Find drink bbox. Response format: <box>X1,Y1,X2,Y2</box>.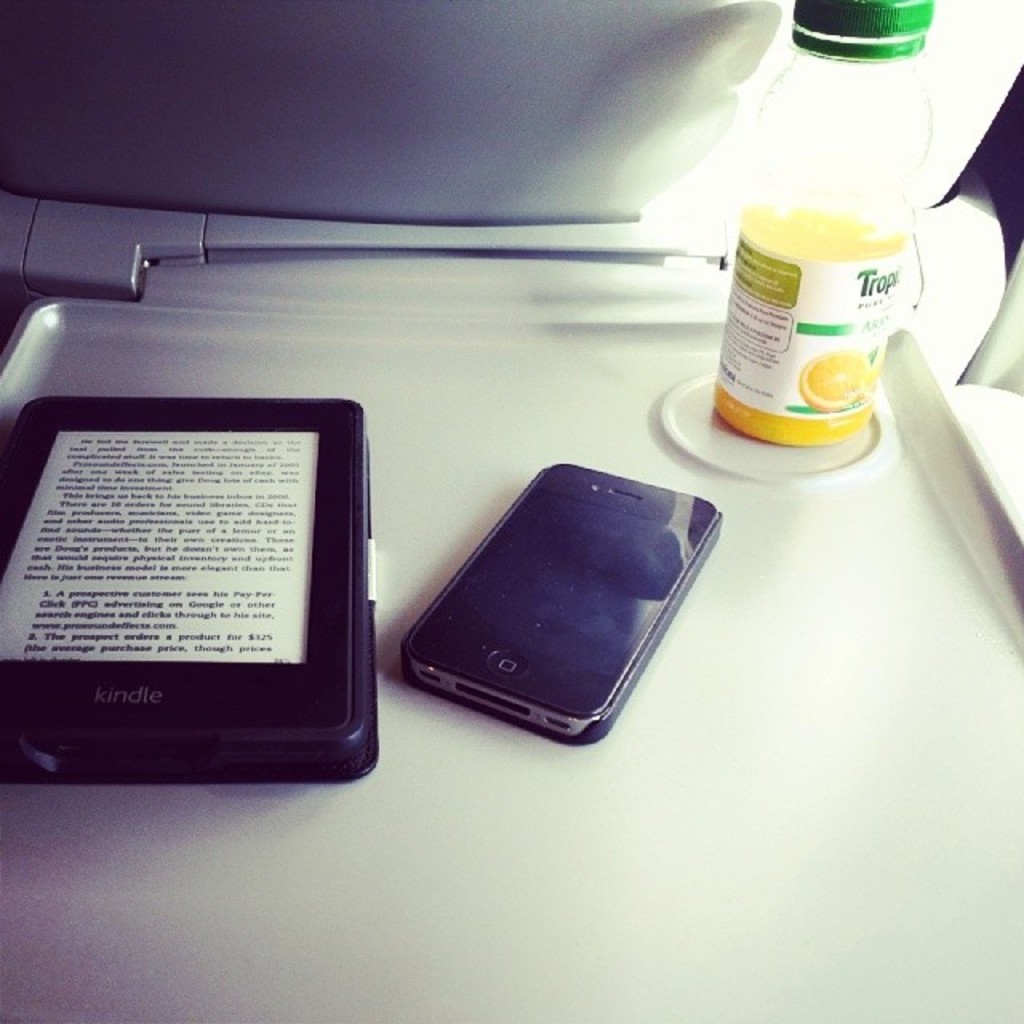
<box>715,216,909,450</box>.
